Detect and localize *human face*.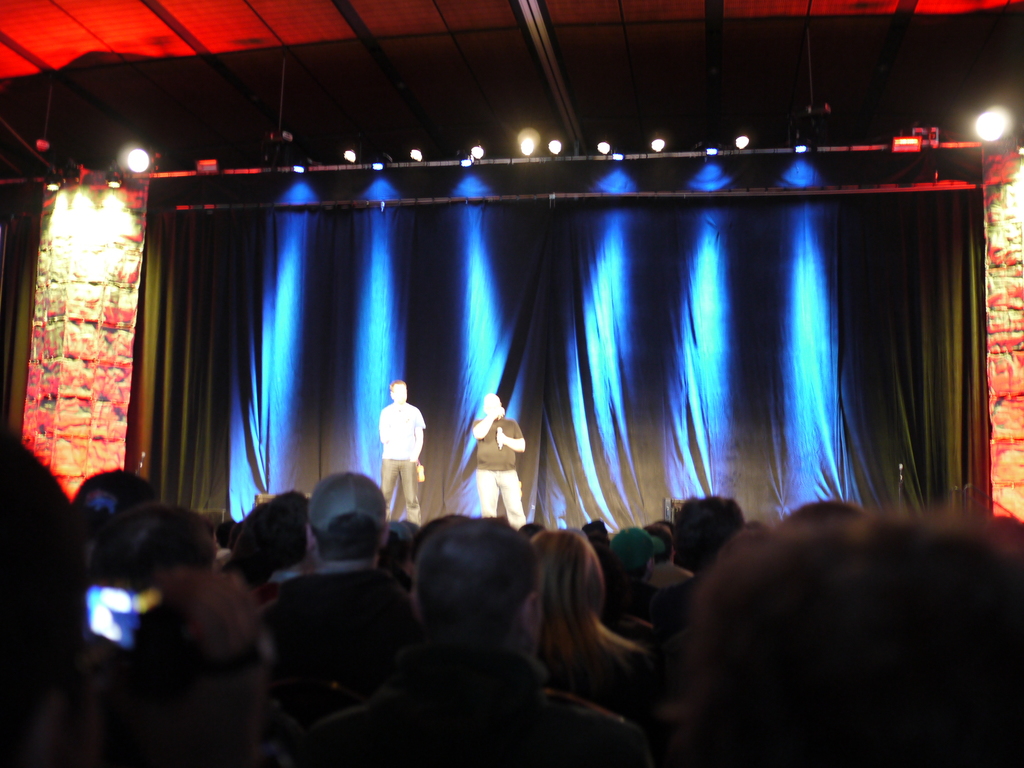
Localized at (x1=483, y1=393, x2=497, y2=419).
